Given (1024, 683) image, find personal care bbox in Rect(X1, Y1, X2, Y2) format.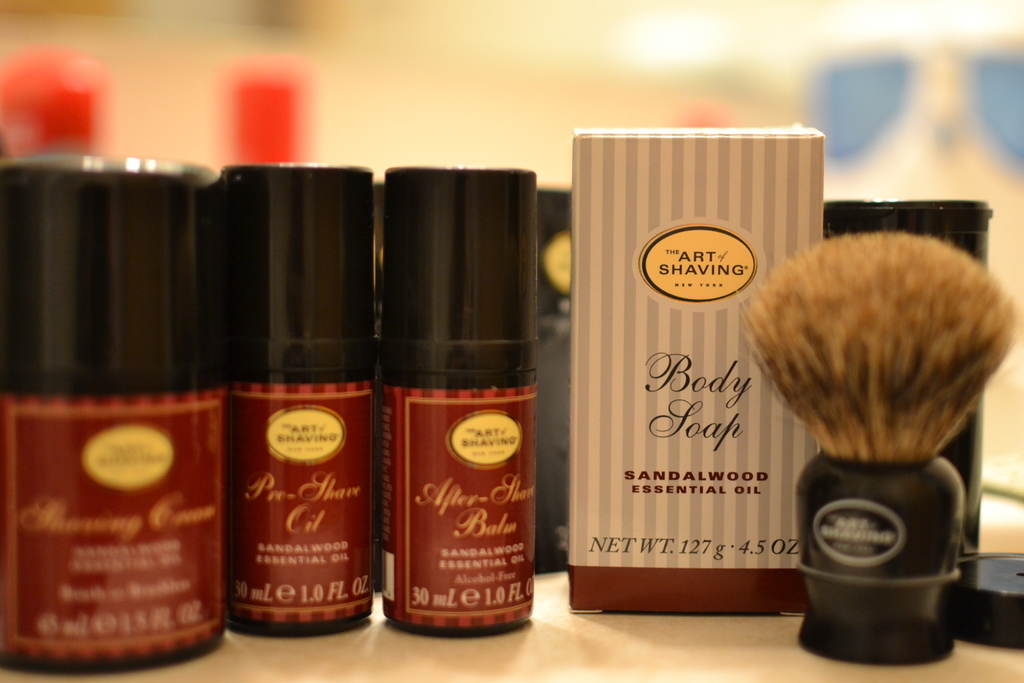
Rect(379, 167, 535, 638).
